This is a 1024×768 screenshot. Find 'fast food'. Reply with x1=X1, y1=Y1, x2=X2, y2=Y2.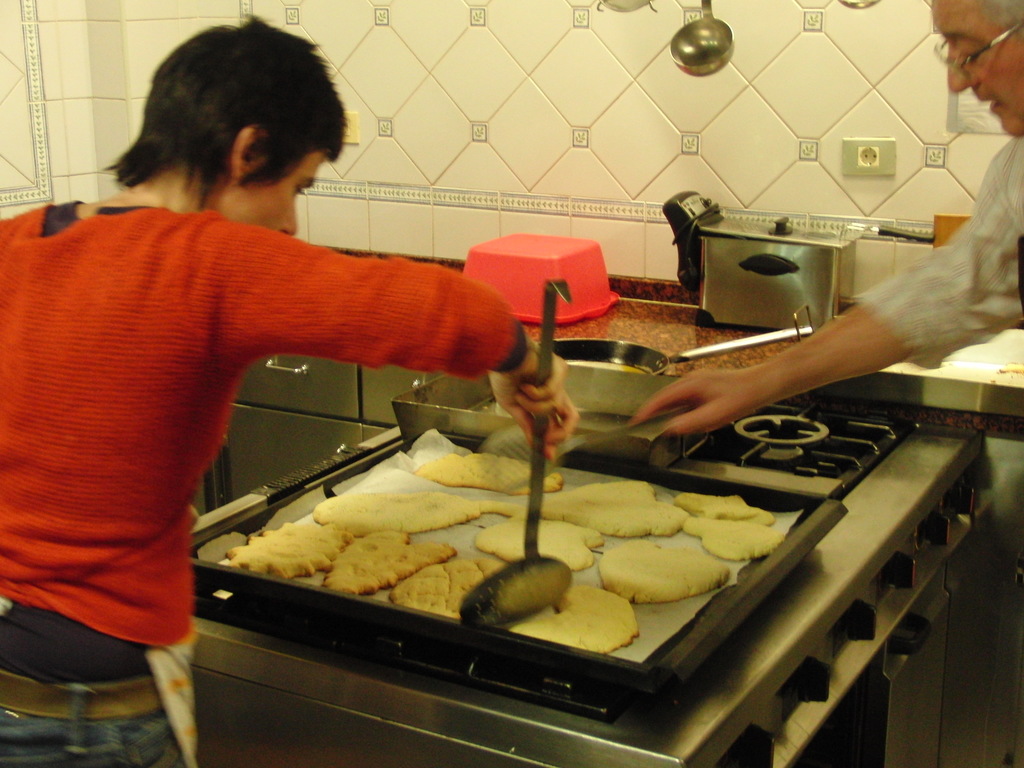
x1=666, y1=525, x2=780, y2=560.
